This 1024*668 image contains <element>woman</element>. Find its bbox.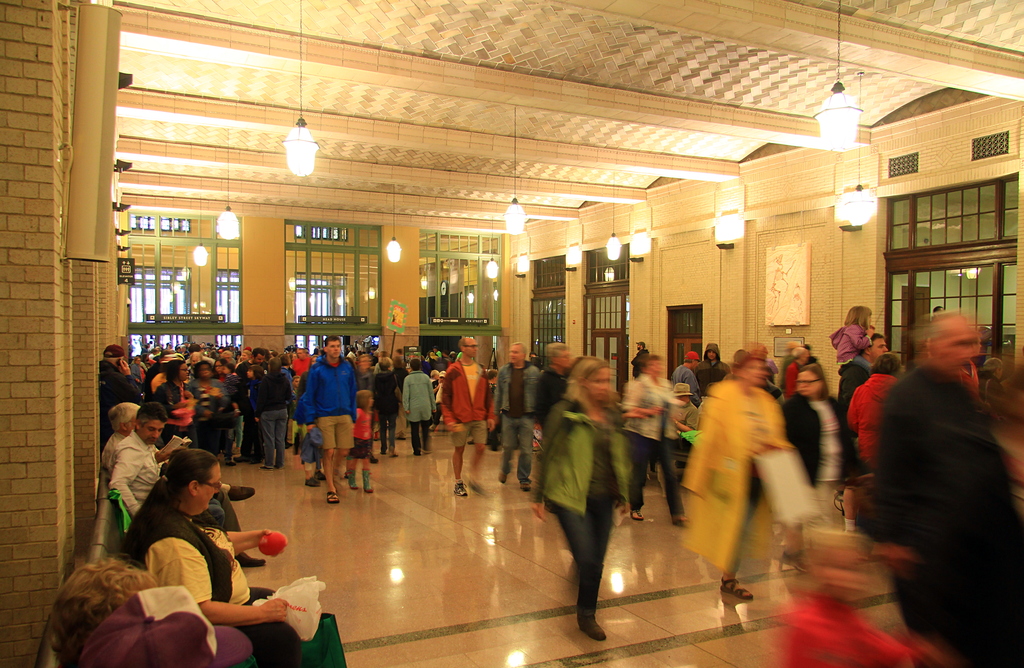
pyautogui.locateOnScreen(153, 361, 195, 439).
